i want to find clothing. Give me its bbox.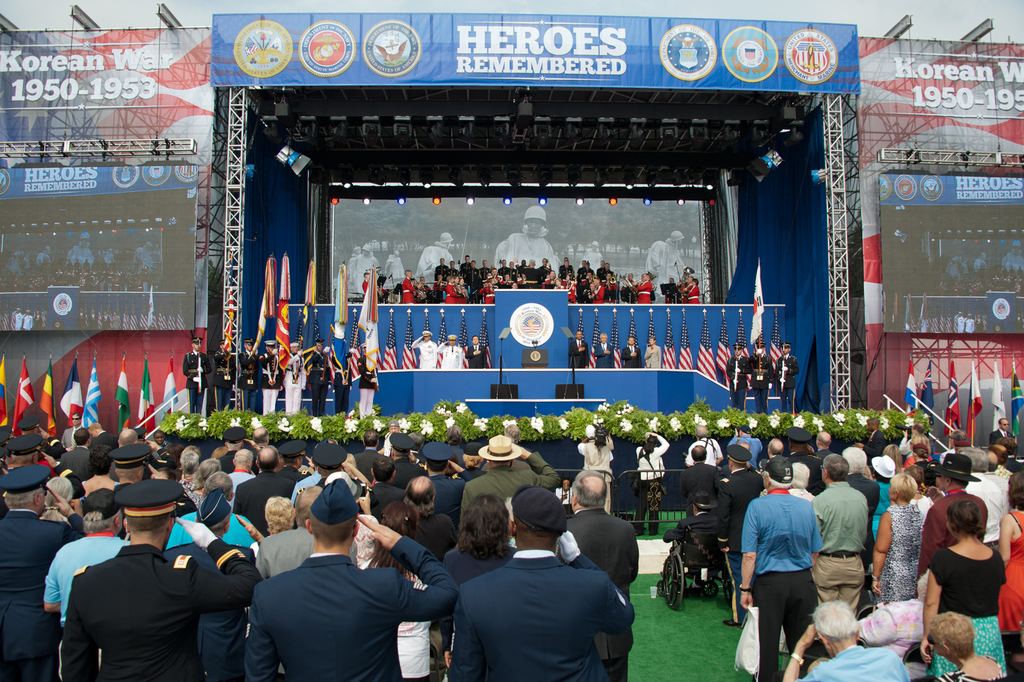
726, 353, 749, 410.
